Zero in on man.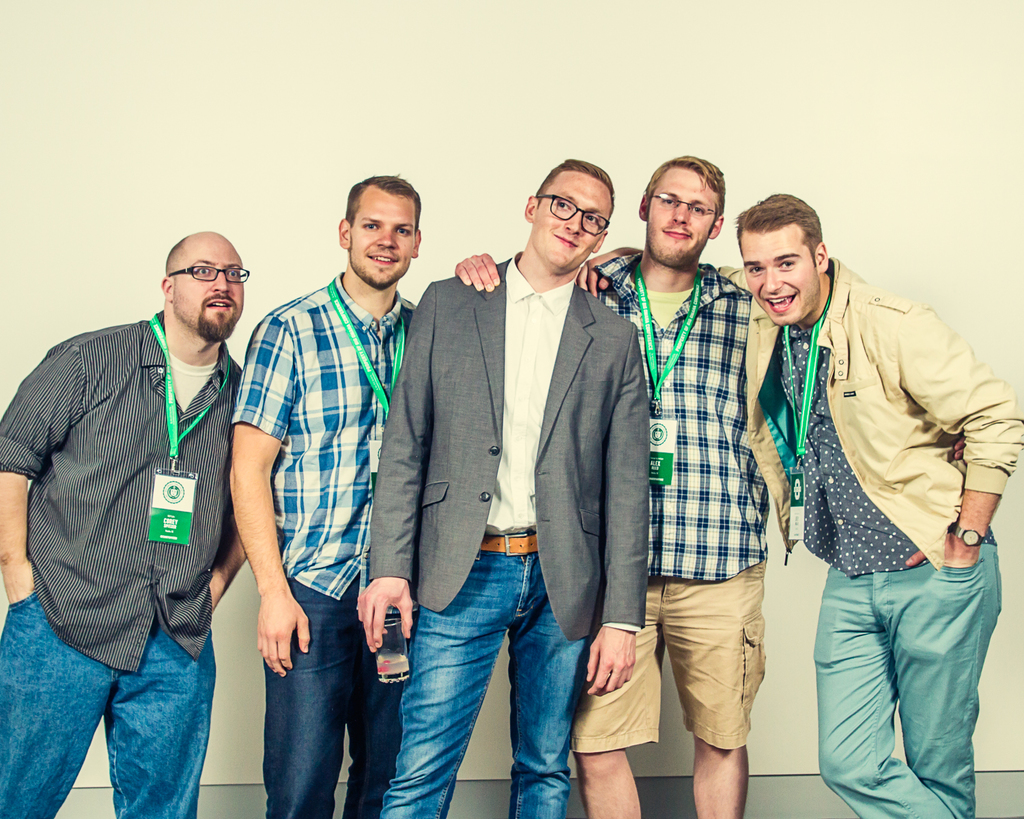
Zeroed in: {"x1": 354, "y1": 156, "x2": 653, "y2": 818}.
